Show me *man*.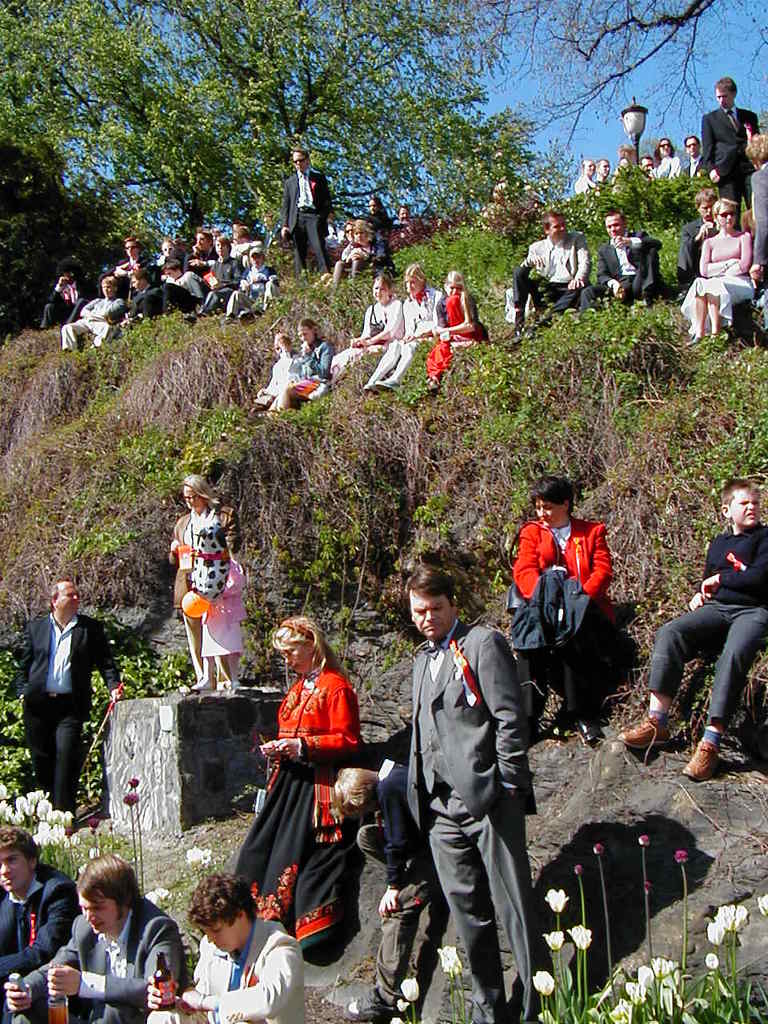
*man* is here: left=279, top=149, right=338, bottom=272.
